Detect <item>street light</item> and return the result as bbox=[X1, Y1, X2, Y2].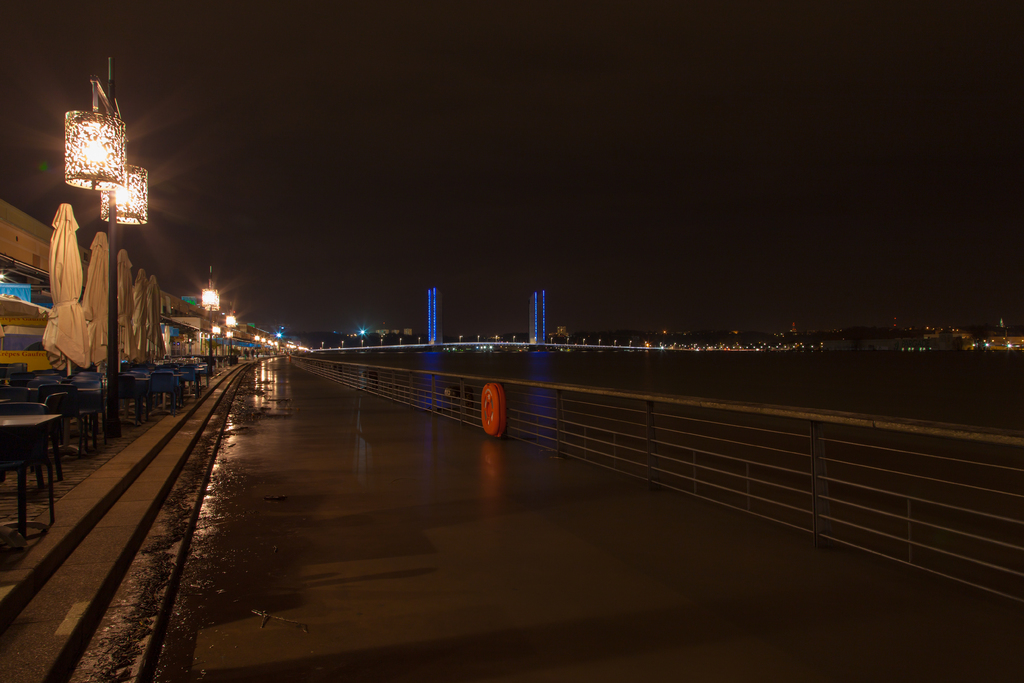
bbox=[225, 311, 239, 368].
